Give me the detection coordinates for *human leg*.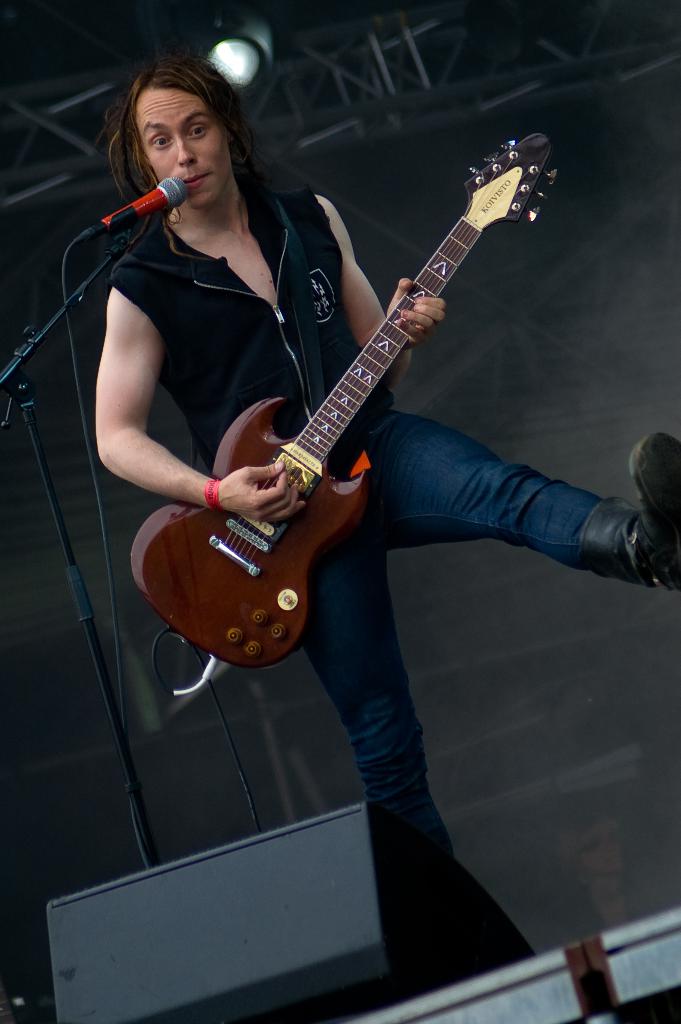
locate(334, 412, 680, 589).
